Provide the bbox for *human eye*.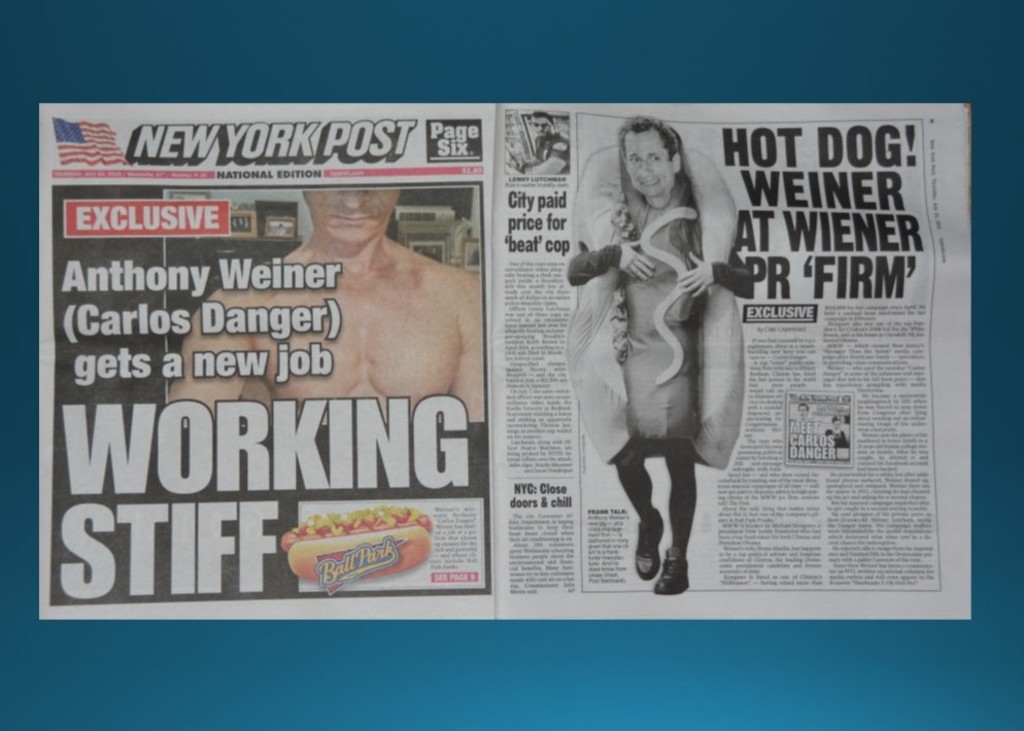
bbox(649, 152, 663, 163).
